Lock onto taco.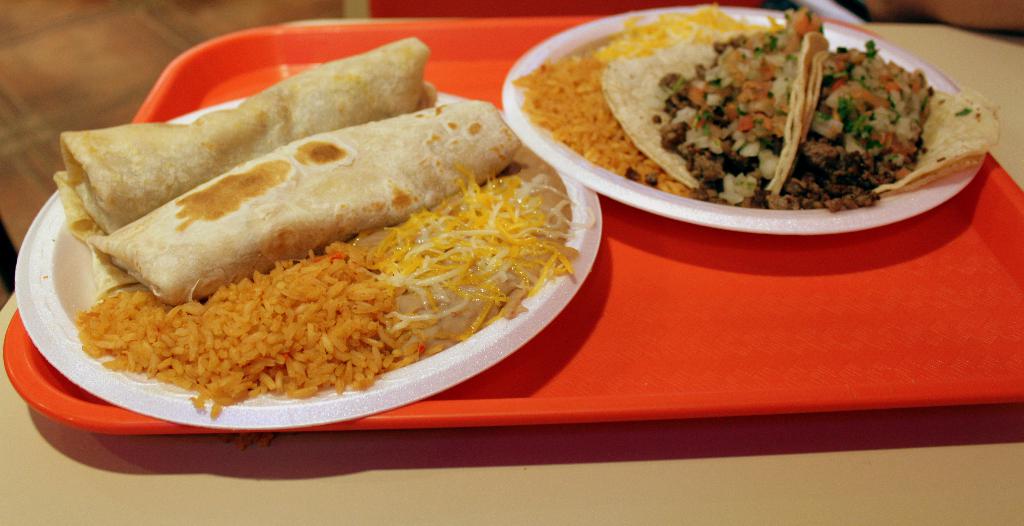
Locked: left=545, top=1, right=984, bottom=216.
